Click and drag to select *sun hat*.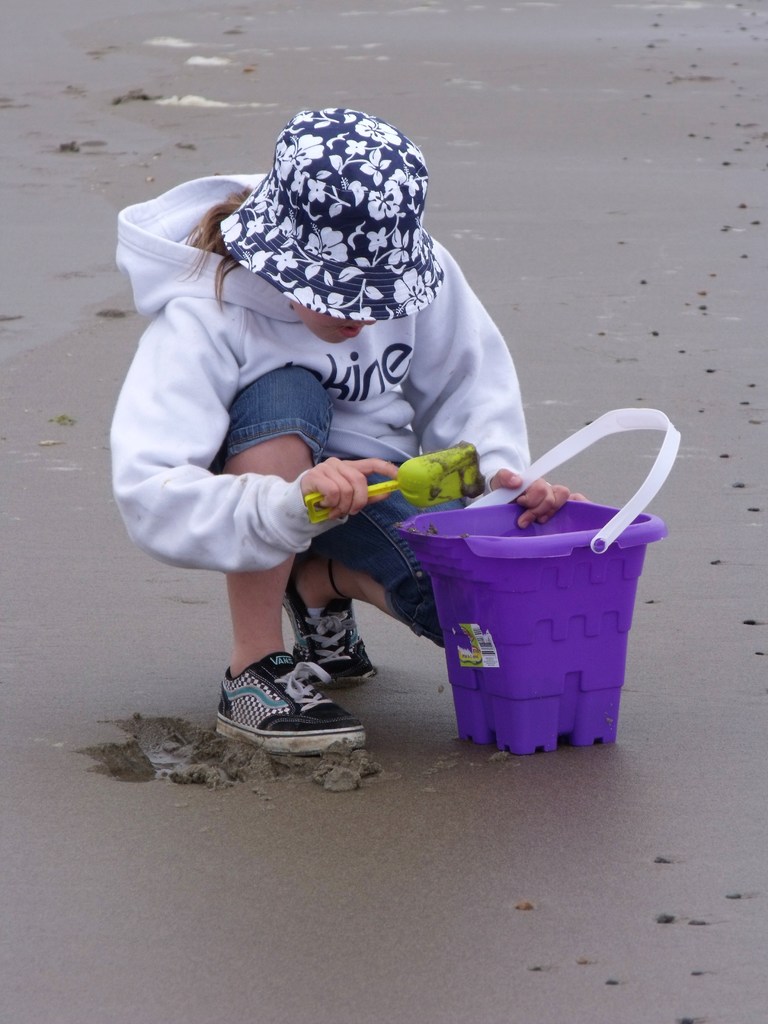
Selection: 212,108,448,325.
